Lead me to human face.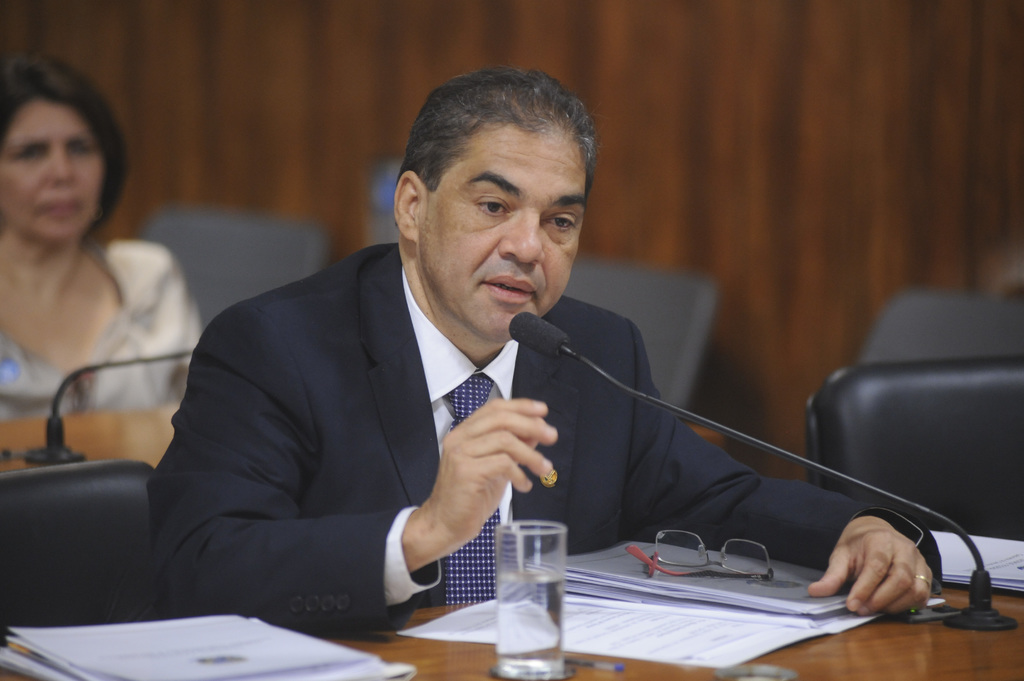
Lead to 416/119/587/347.
